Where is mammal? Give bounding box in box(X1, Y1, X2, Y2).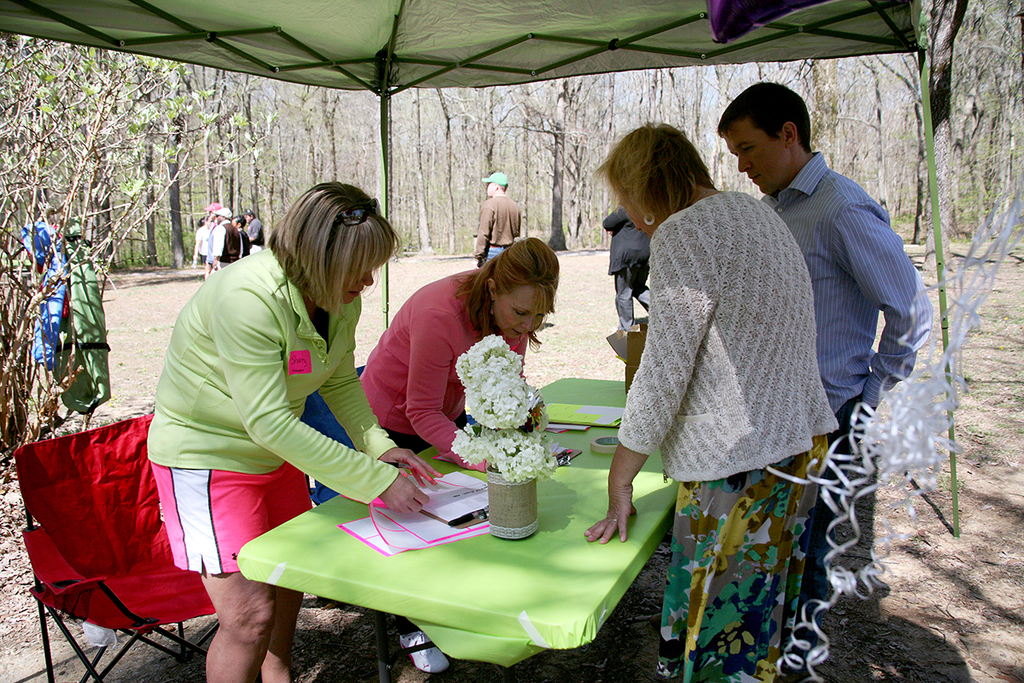
box(361, 239, 559, 677).
